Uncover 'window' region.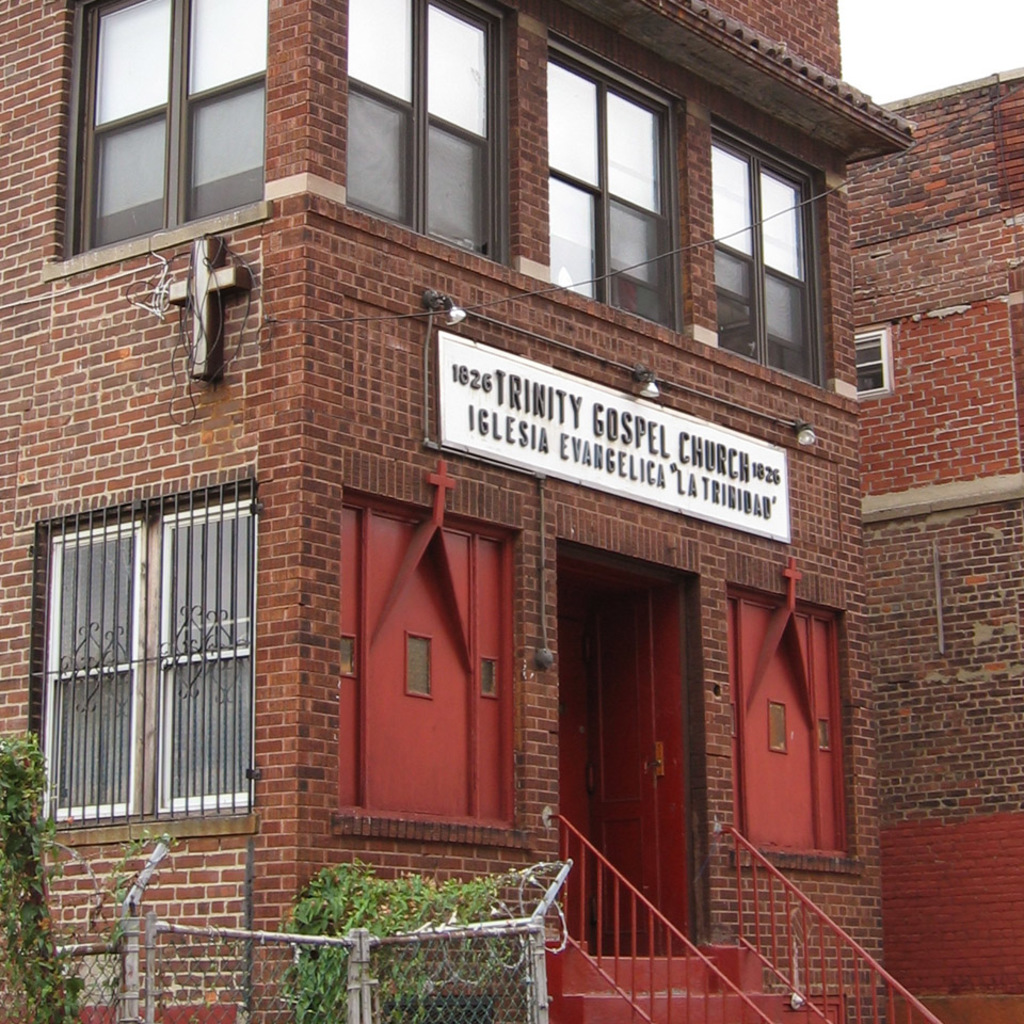
Uncovered: (850,327,892,403).
